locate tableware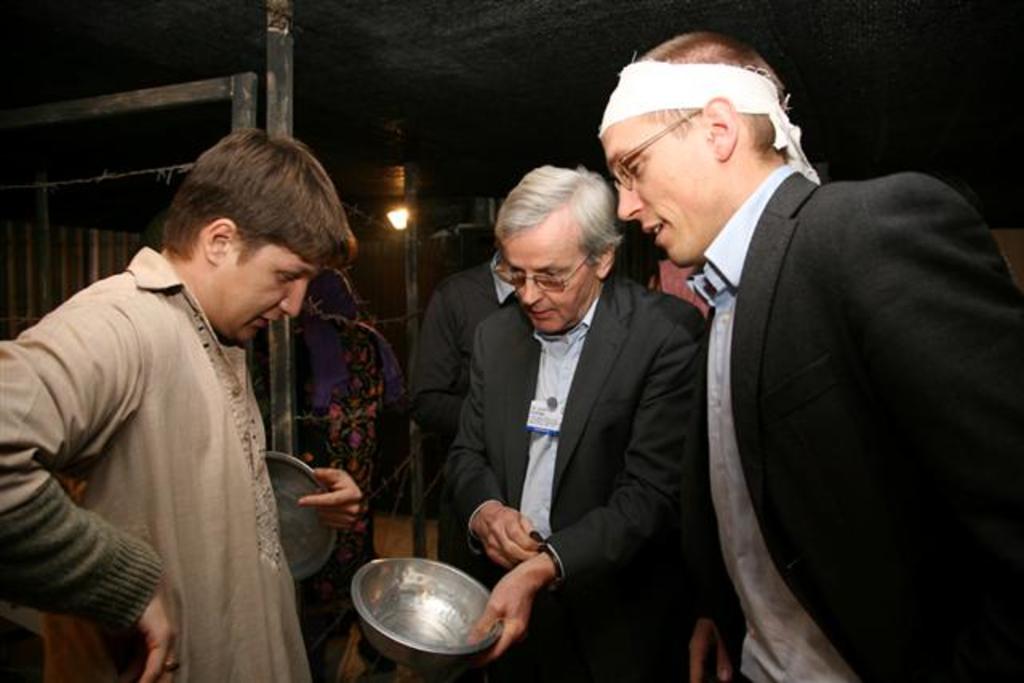
336,561,512,670
